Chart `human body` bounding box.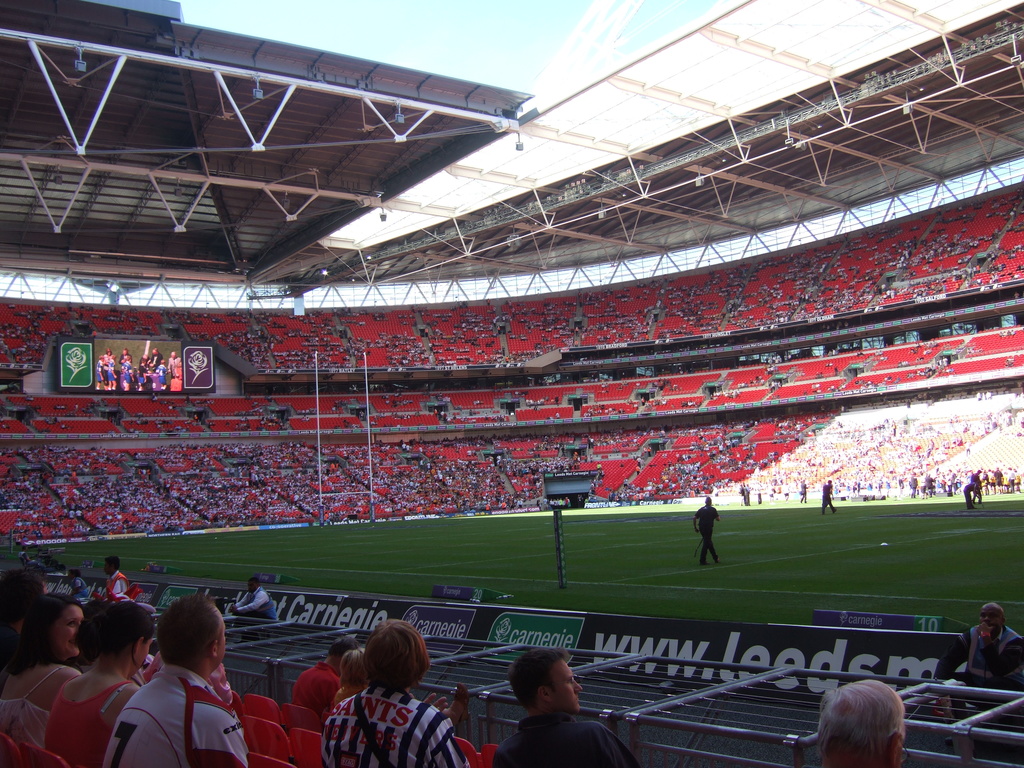
Charted: [left=926, top=621, right=1023, bottom=701].
